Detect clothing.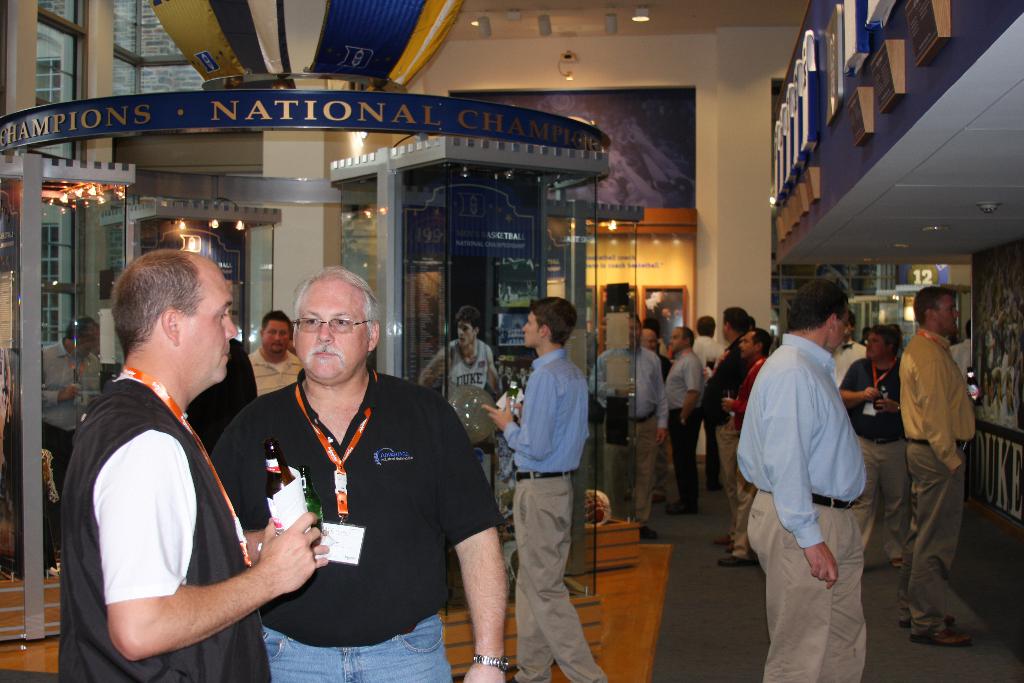
Detected at left=189, top=337, right=259, bottom=451.
